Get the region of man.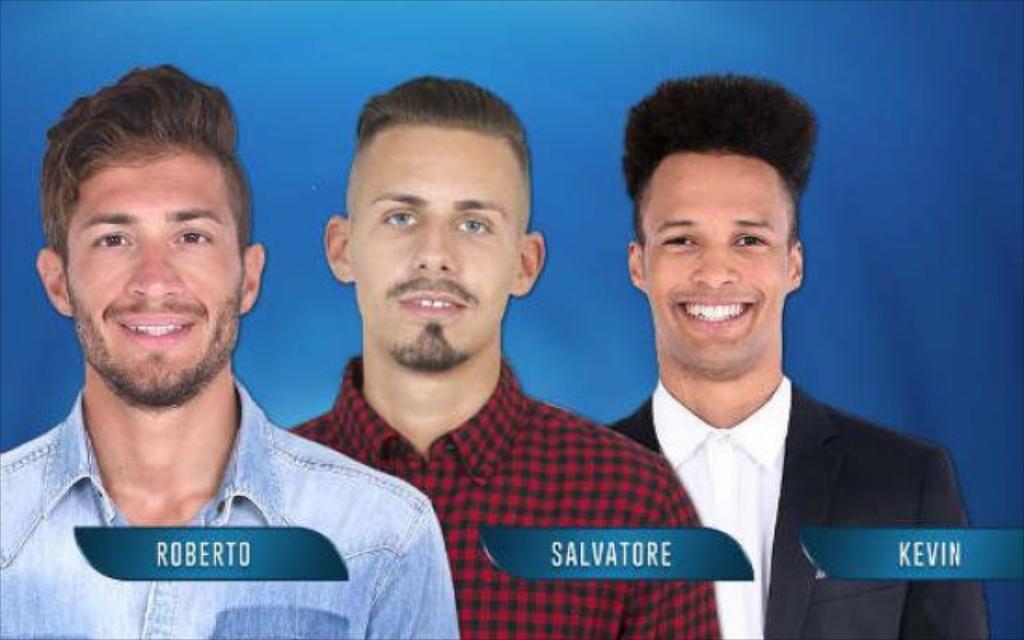
{"x1": 606, "y1": 77, "x2": 992, "y2": 638}.
